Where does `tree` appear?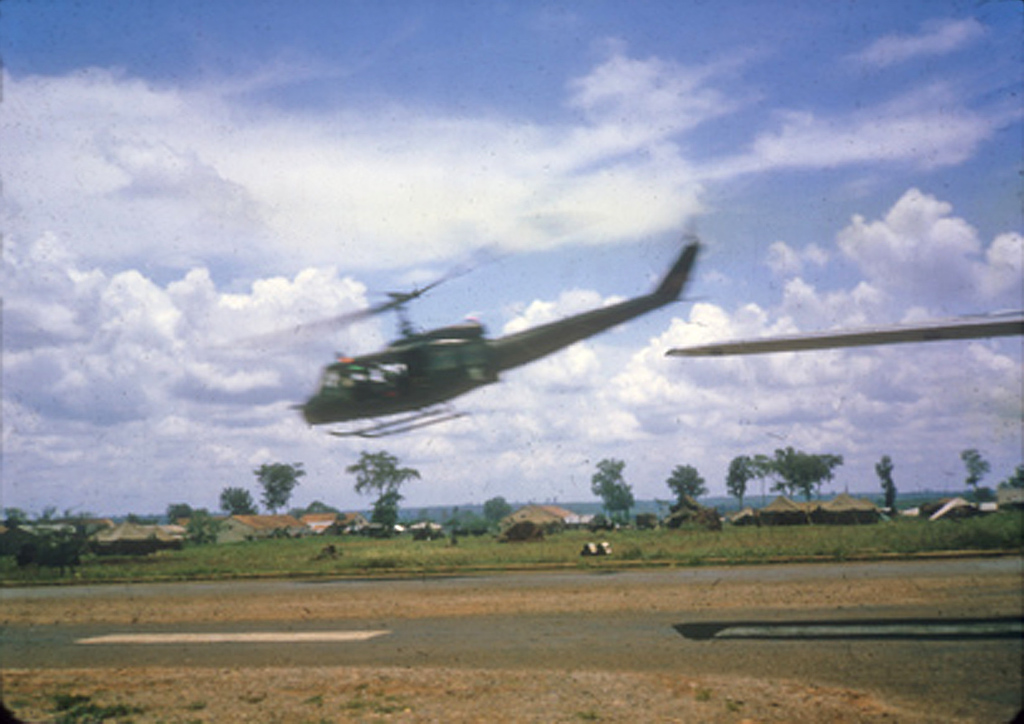
Appears at (756,453,771,506).
